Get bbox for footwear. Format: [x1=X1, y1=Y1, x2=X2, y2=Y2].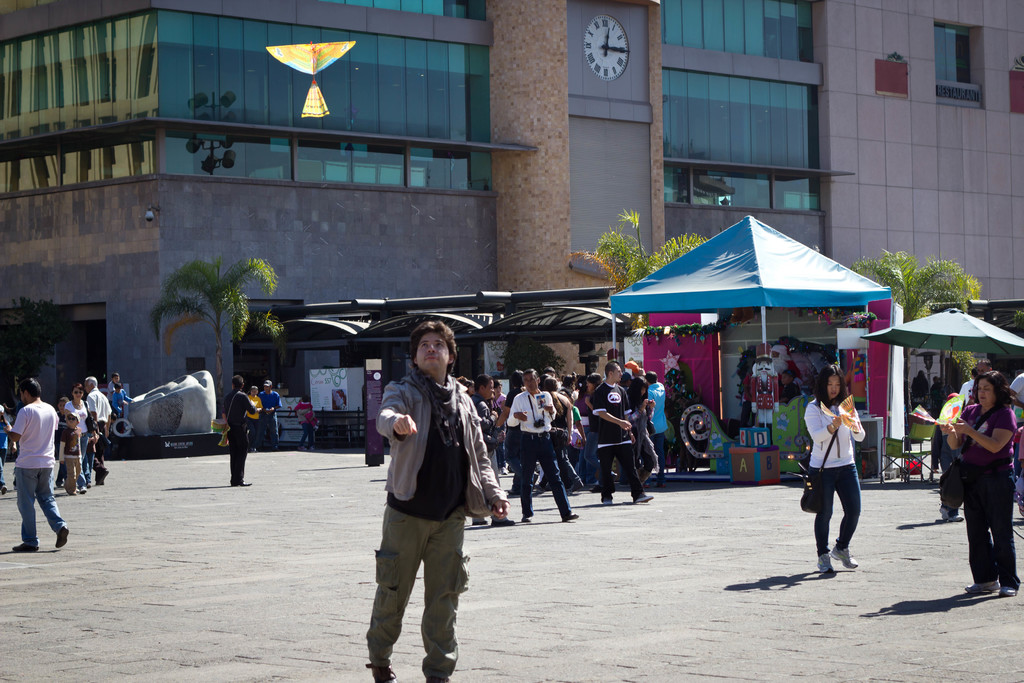
[x1=490, y1=516, x2=515, y2=527].
